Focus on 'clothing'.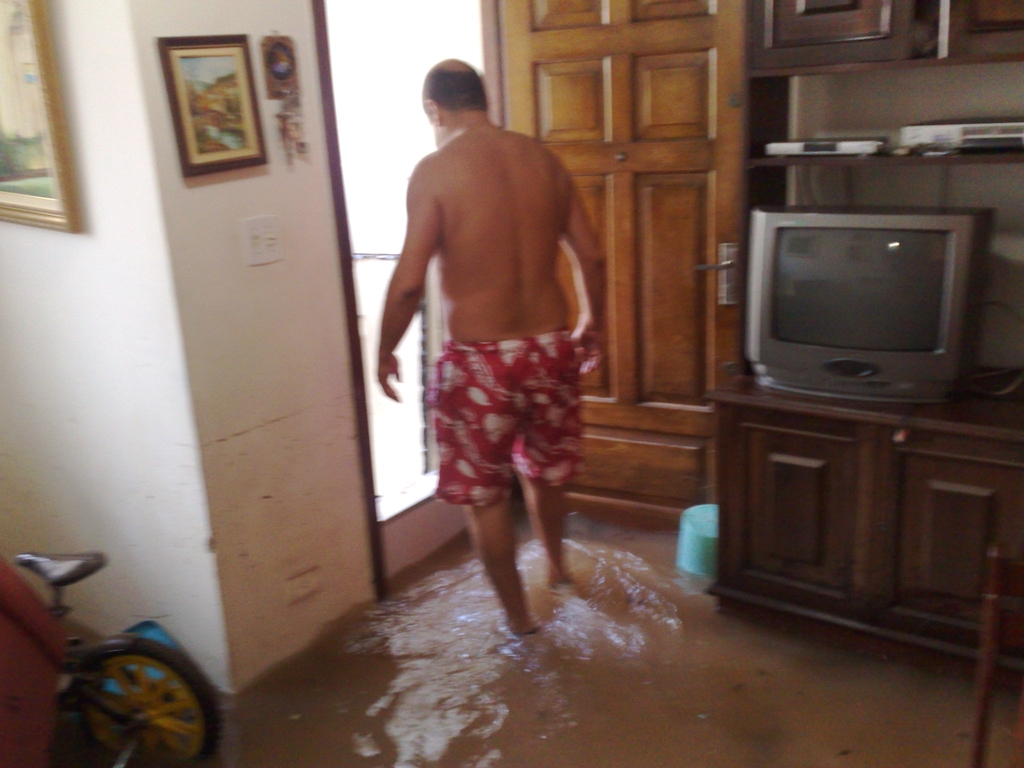
Focused at detection(431, 328, 582, 507).
